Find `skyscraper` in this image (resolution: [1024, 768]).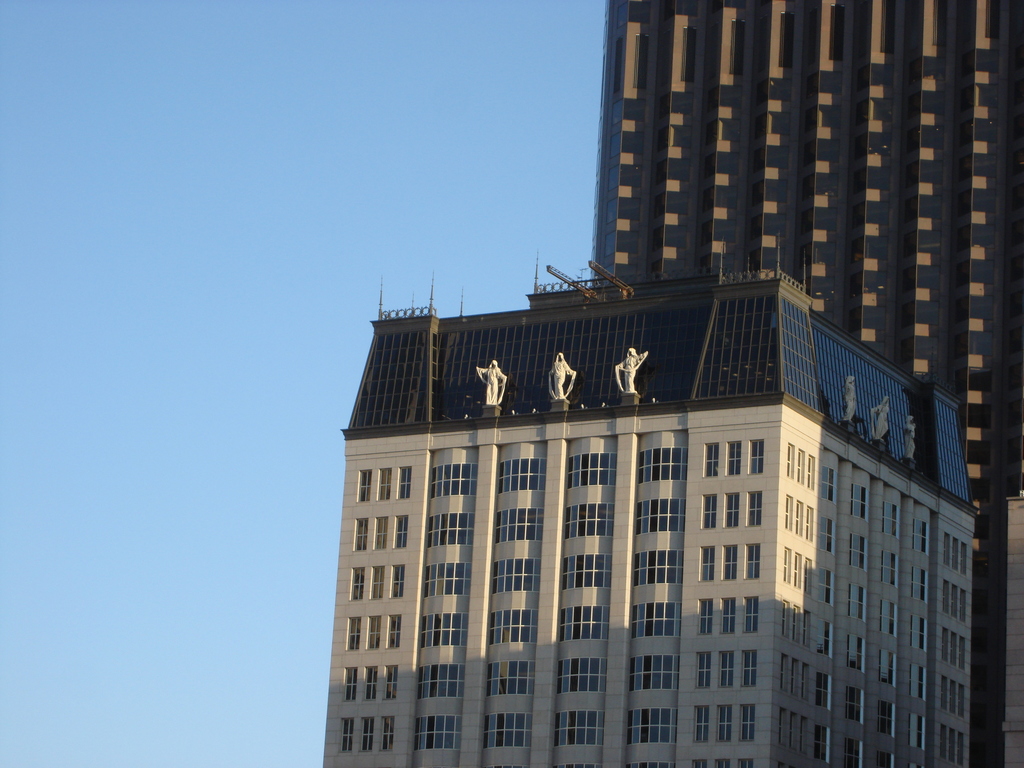
{"left": 584, "top": 1, "right": 1023, "bottom": 767}.
